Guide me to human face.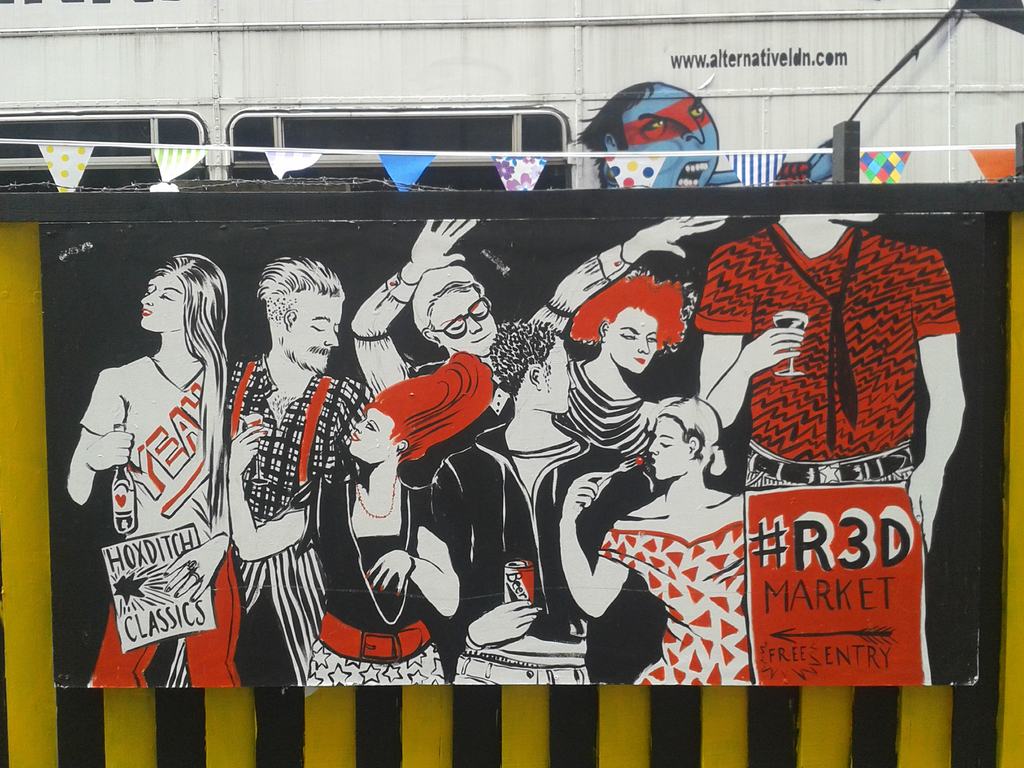
Guidance: left=430, top=286, right=497, bottom=355.
